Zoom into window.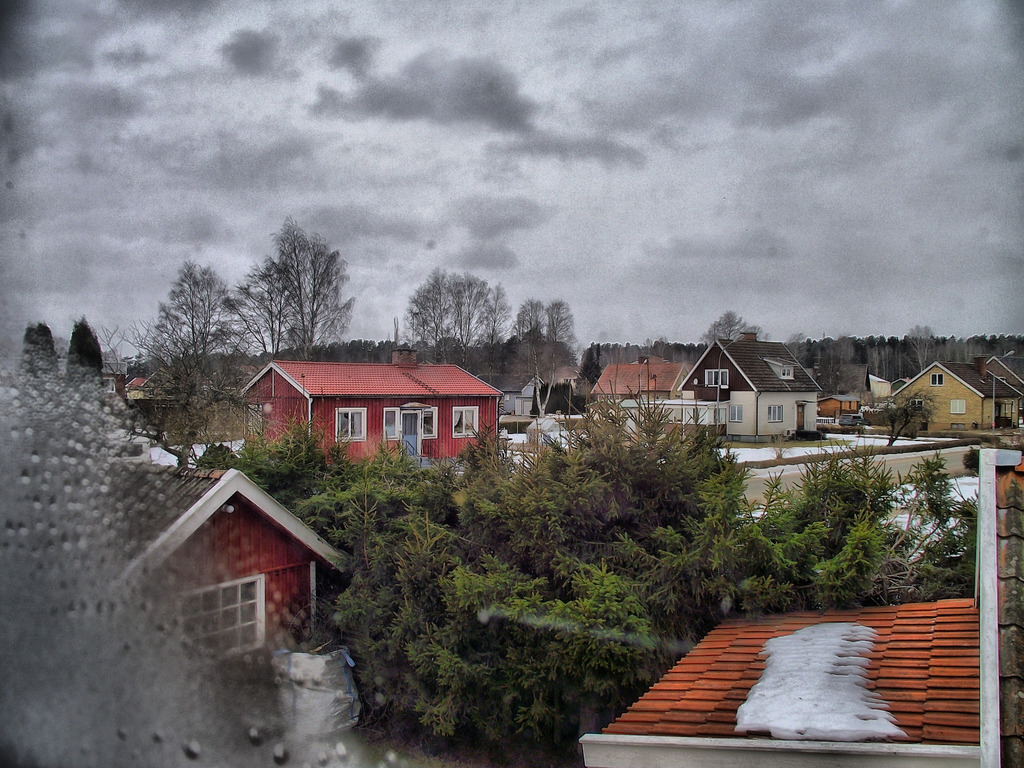
Zoom target: [x1=760, y1=397, x2=789, y2=429].
